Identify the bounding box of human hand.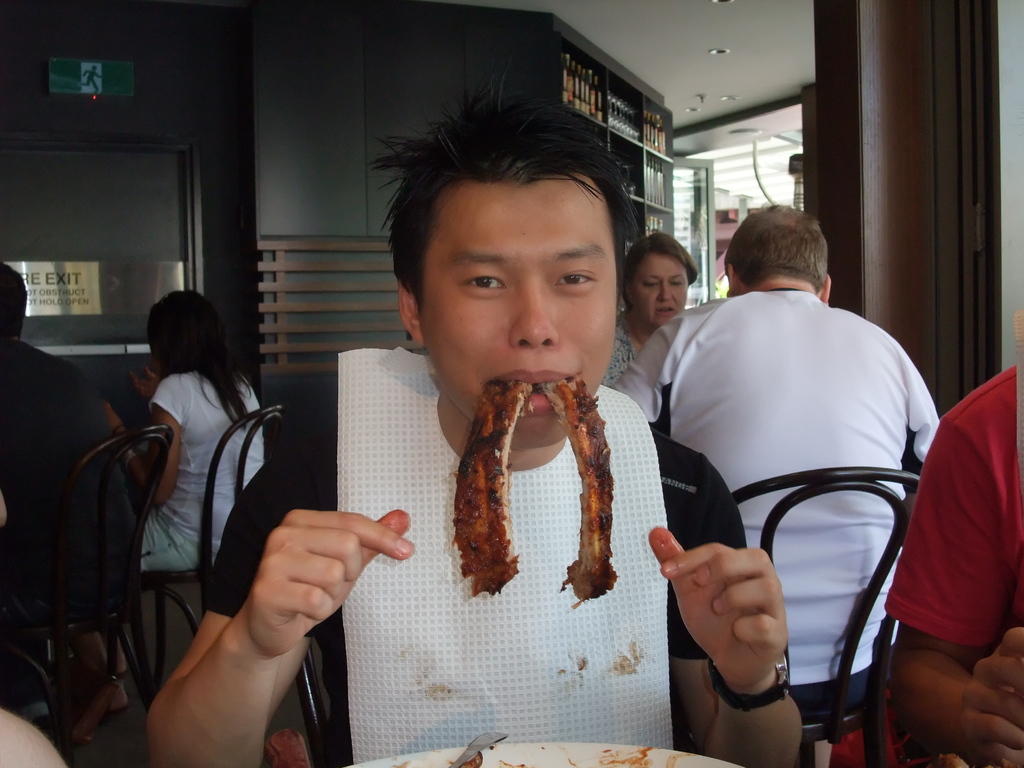
(left=126, top=367, right=160, bottom=400).
